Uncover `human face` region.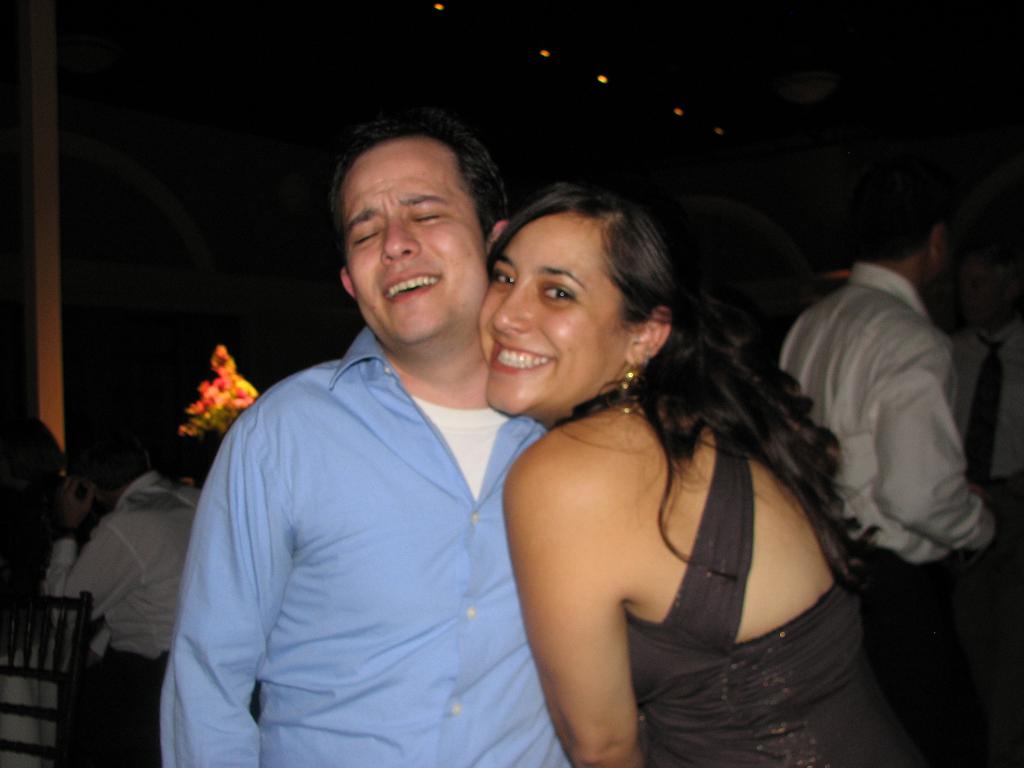
Uncovered: box(353, 143, 487, 348).
